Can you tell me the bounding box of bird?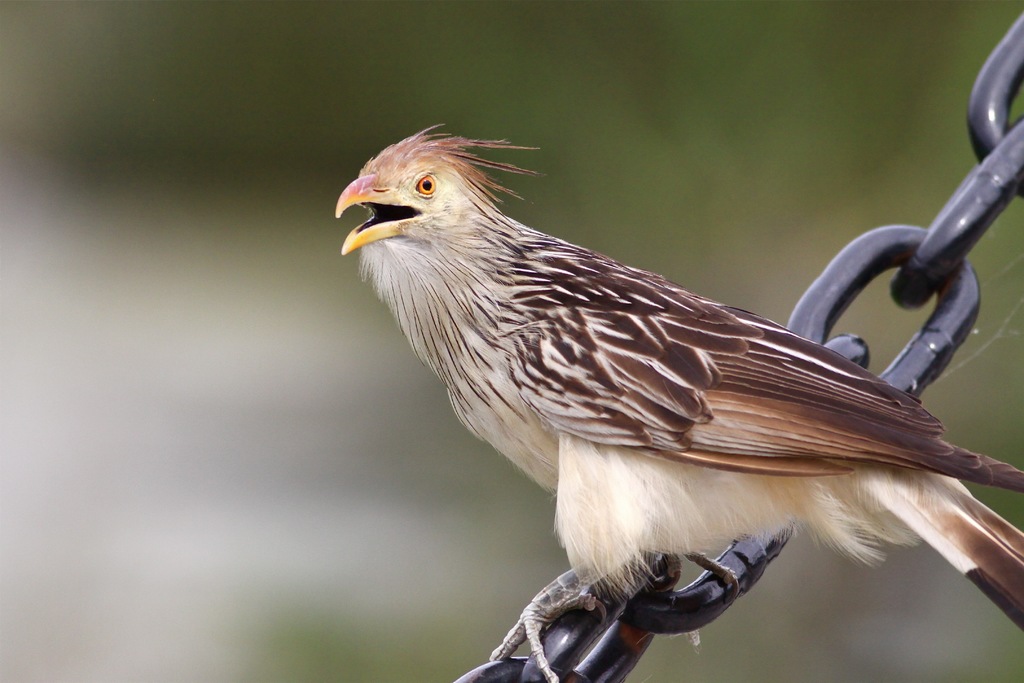
Rect(343, 131, 1002, 666).
